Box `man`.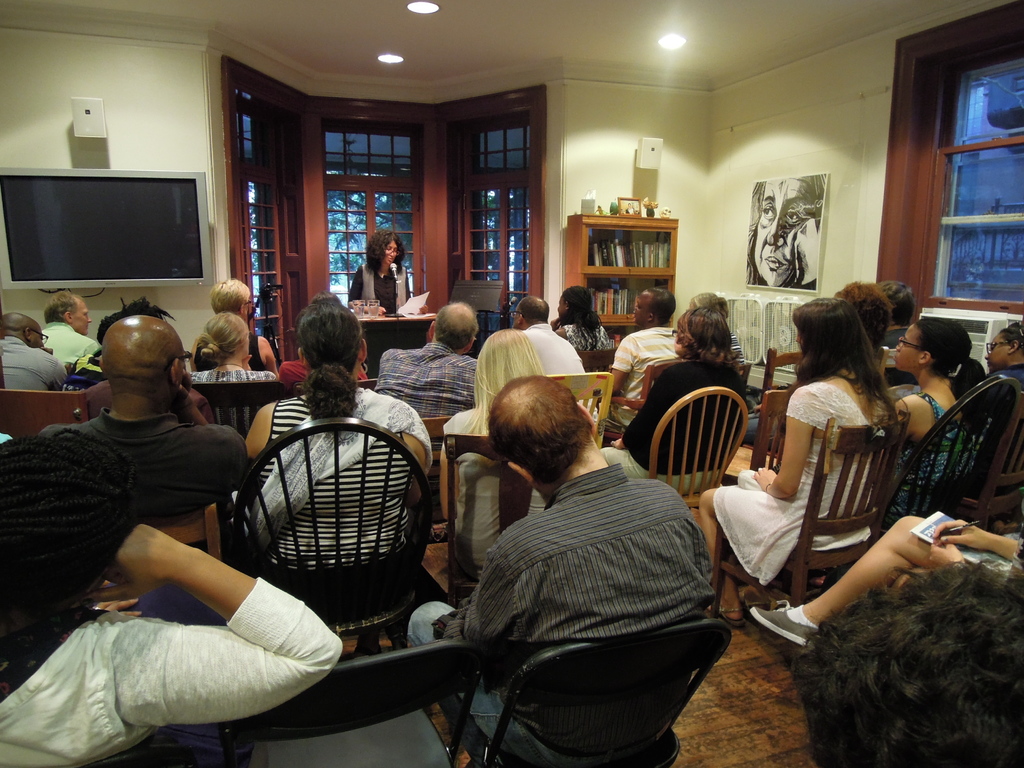
bbox=(584, 288, 678, 434).
